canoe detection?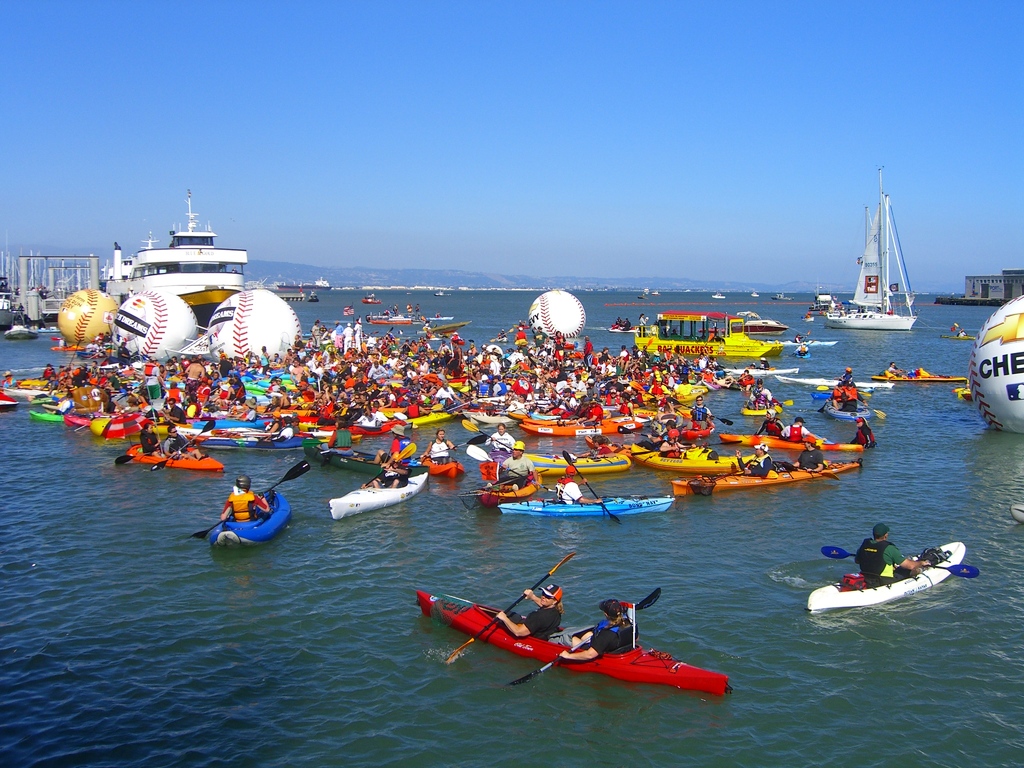
detection(329, 466, 431, 523)
